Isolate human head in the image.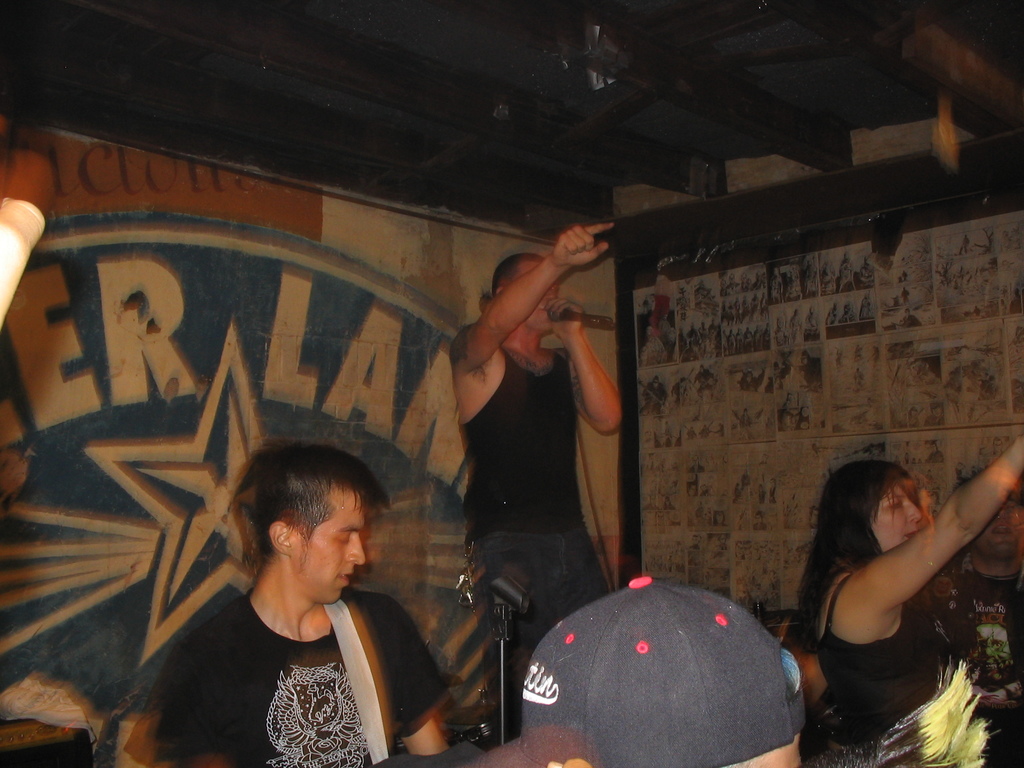
Isolated region: x1=239 y1=440 x2=387 y2=611.
